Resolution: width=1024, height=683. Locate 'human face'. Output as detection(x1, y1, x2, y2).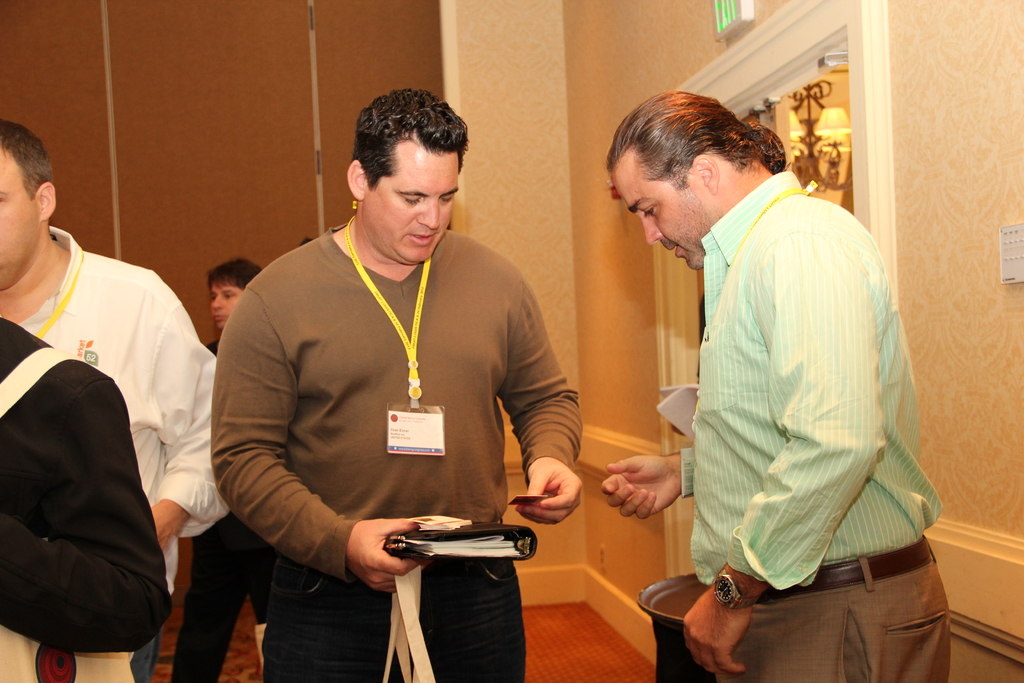
detection(365, 152, 468, 268).
